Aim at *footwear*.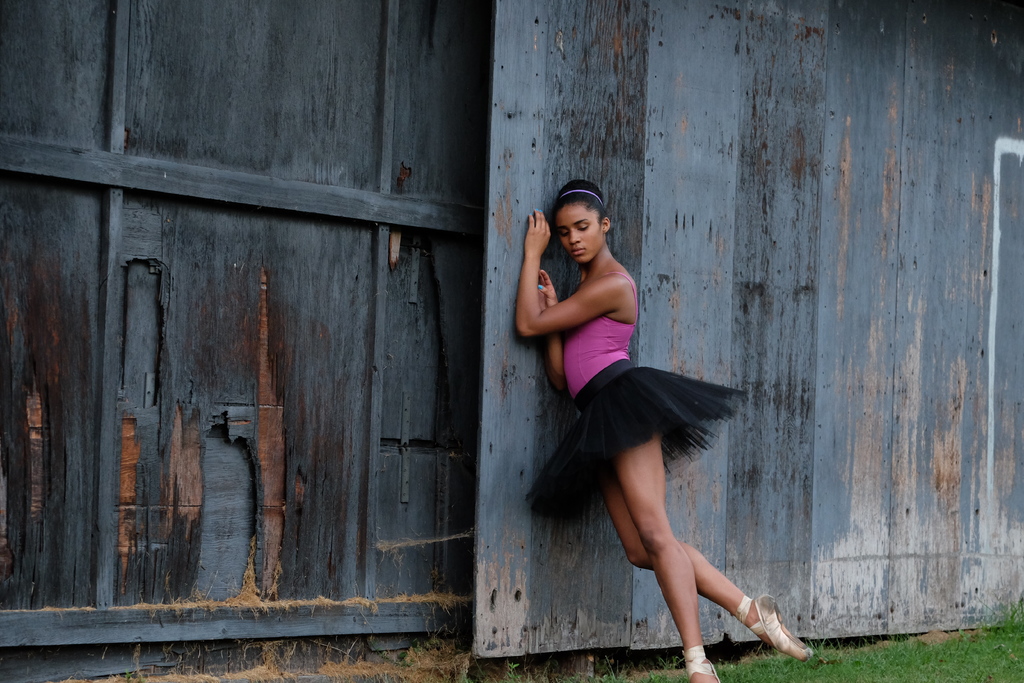
Aimed at <box>680,646,723,682</box>.
